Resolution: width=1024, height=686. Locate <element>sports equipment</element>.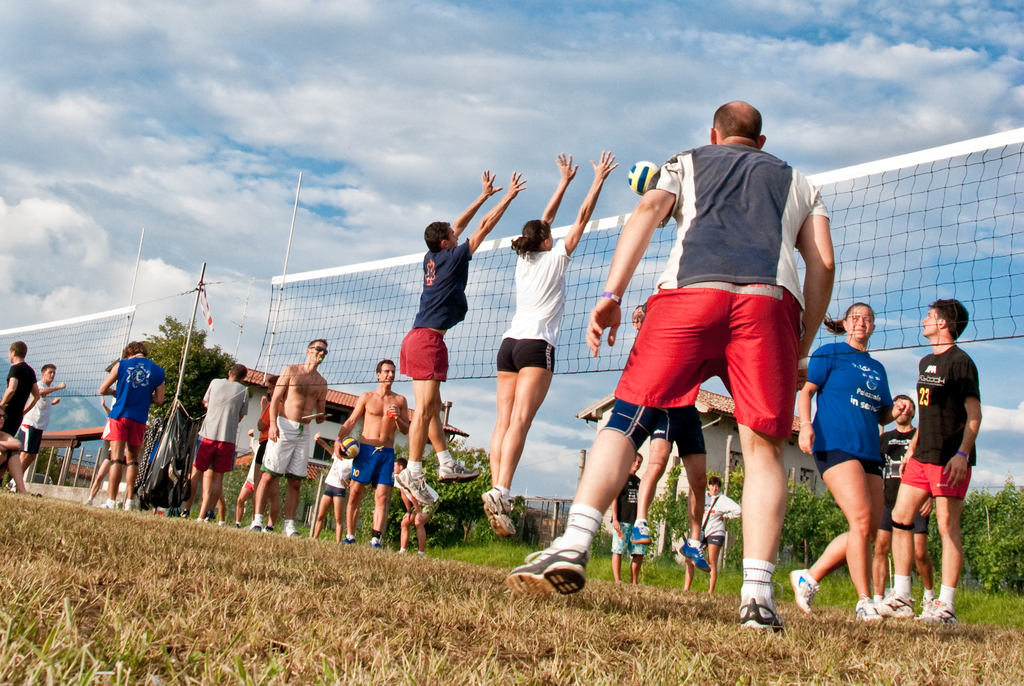
876,594,913,621.
